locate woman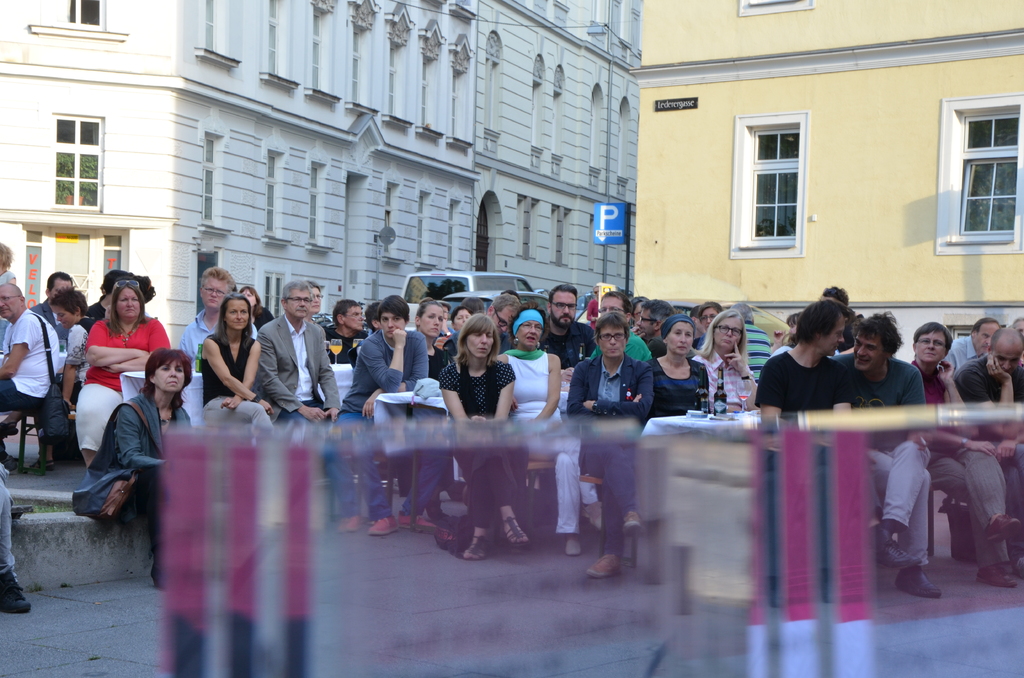
detection(639, 314, 708, 416)
